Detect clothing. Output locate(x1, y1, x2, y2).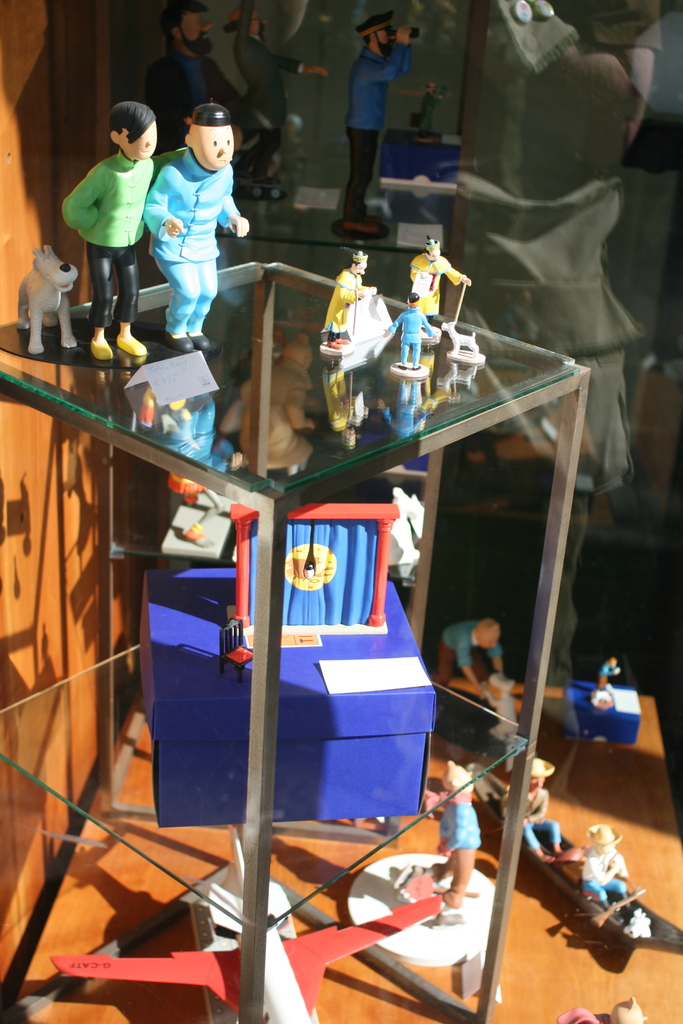
locate(232, 0, 306, 185).
